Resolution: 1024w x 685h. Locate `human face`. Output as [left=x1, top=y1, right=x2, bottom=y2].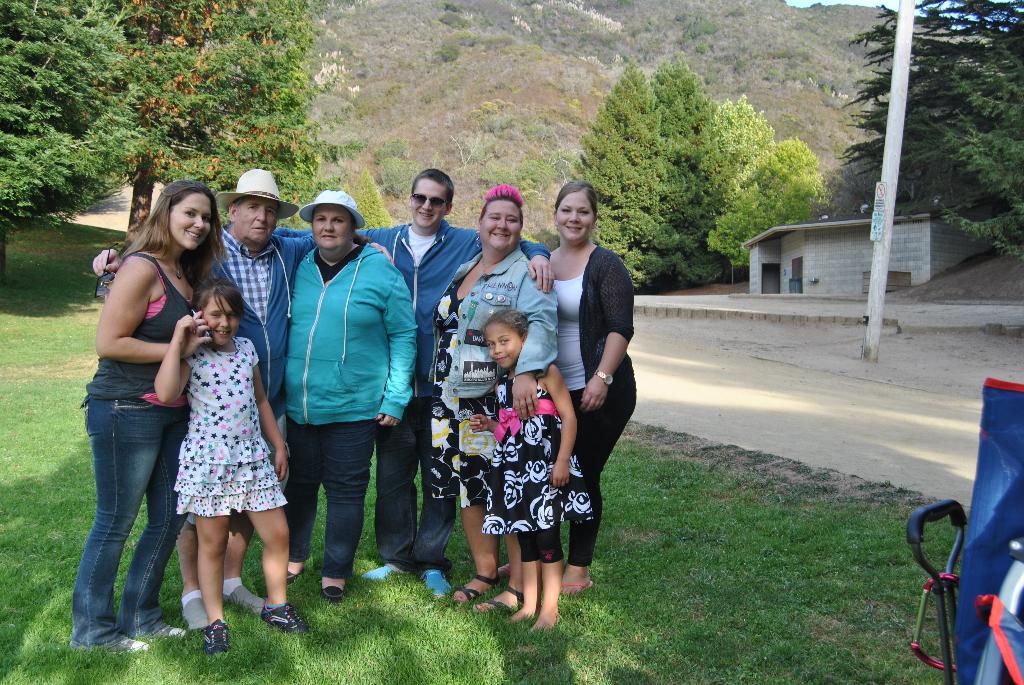
[left=312, top=206, right=355, bottom=248].
